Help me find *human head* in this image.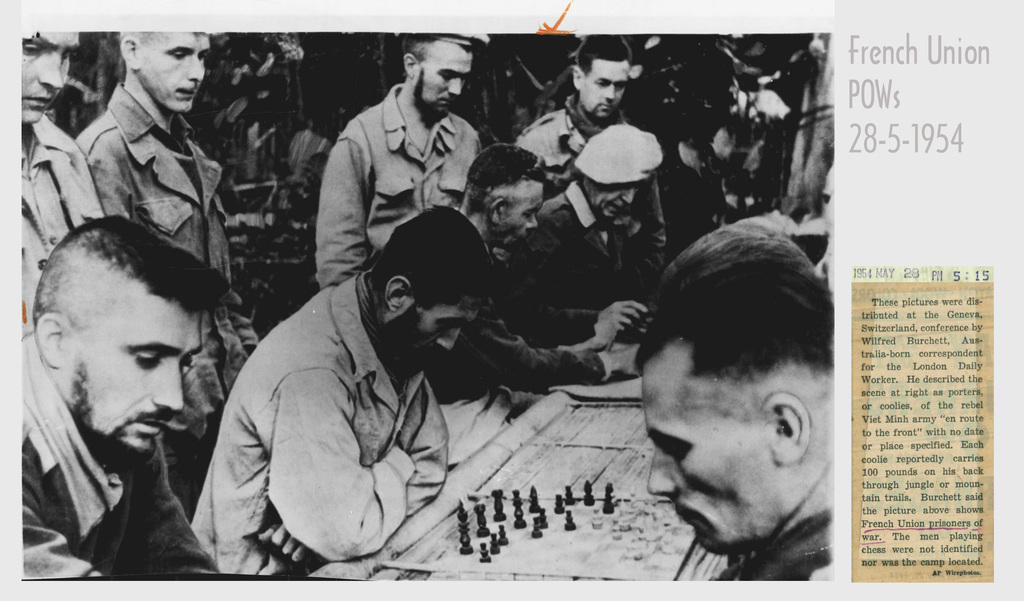
Found it: locate(468, 144, 540, 252).
